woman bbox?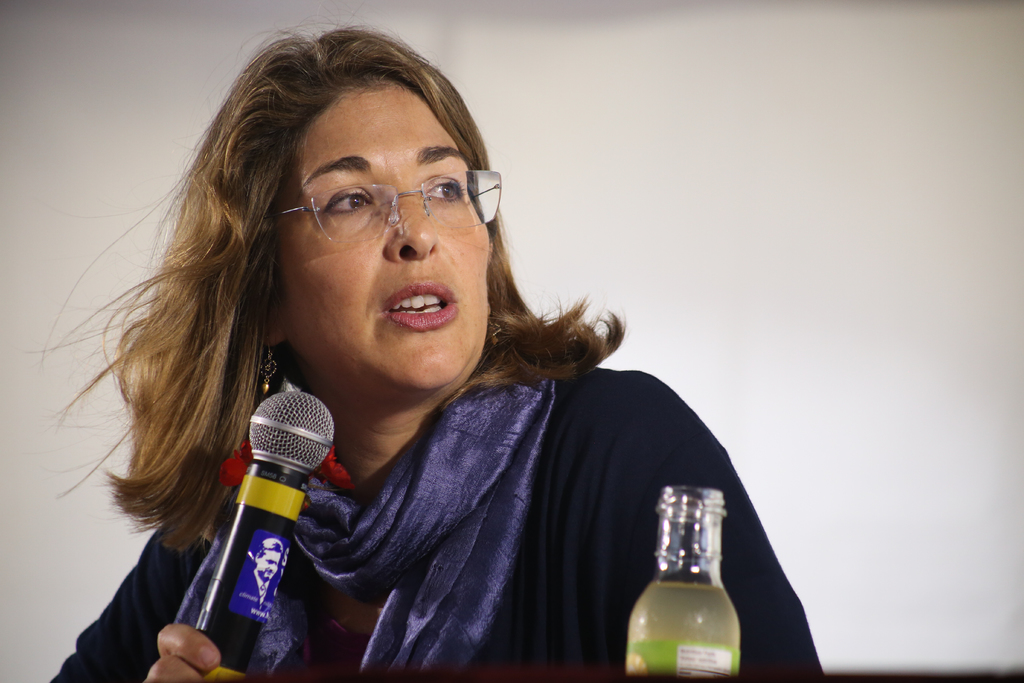
l=51, t=21, r=836, b=682
